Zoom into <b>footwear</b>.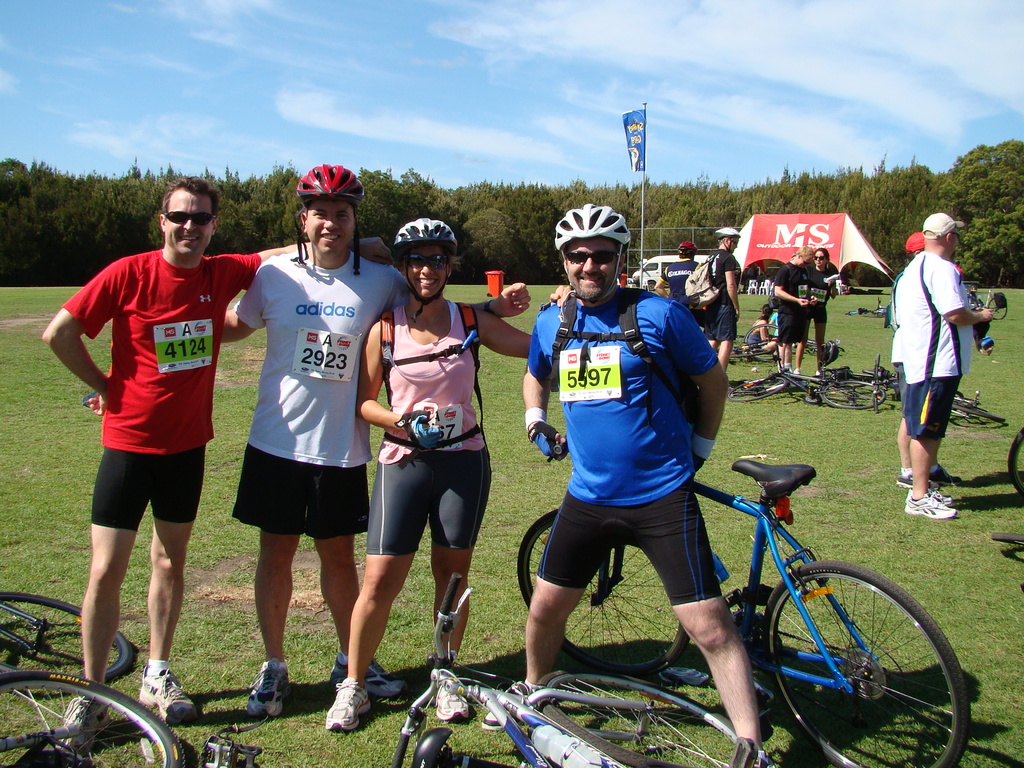
Zoom target: (x1=931, y1=466, x2=961, y2=484).
